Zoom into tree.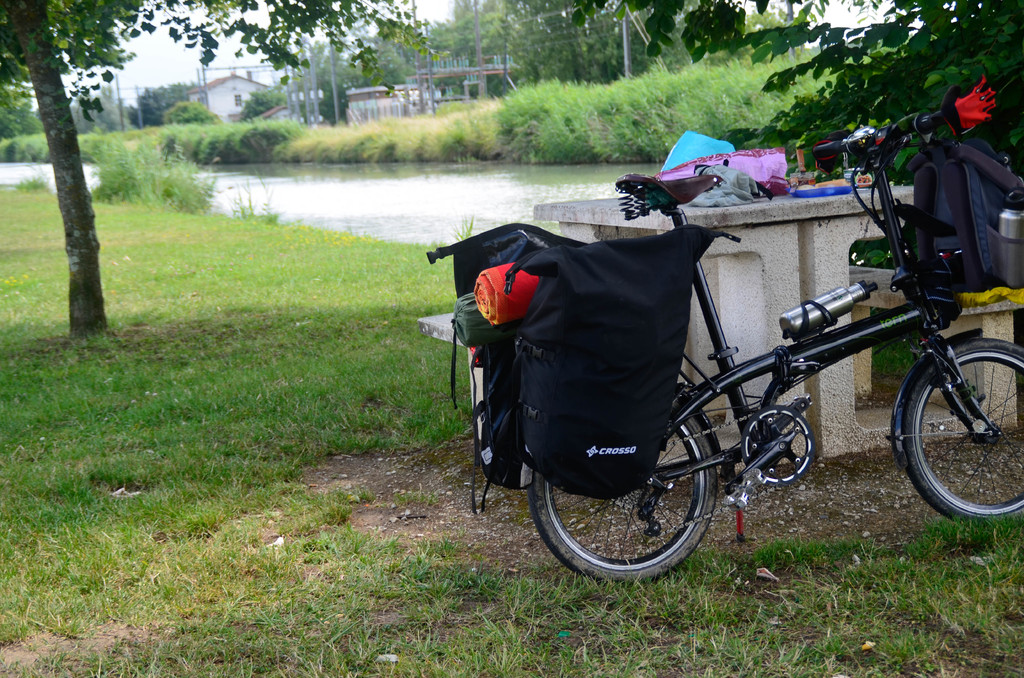
Zoom target: box(575, 0, 1023, 264).
